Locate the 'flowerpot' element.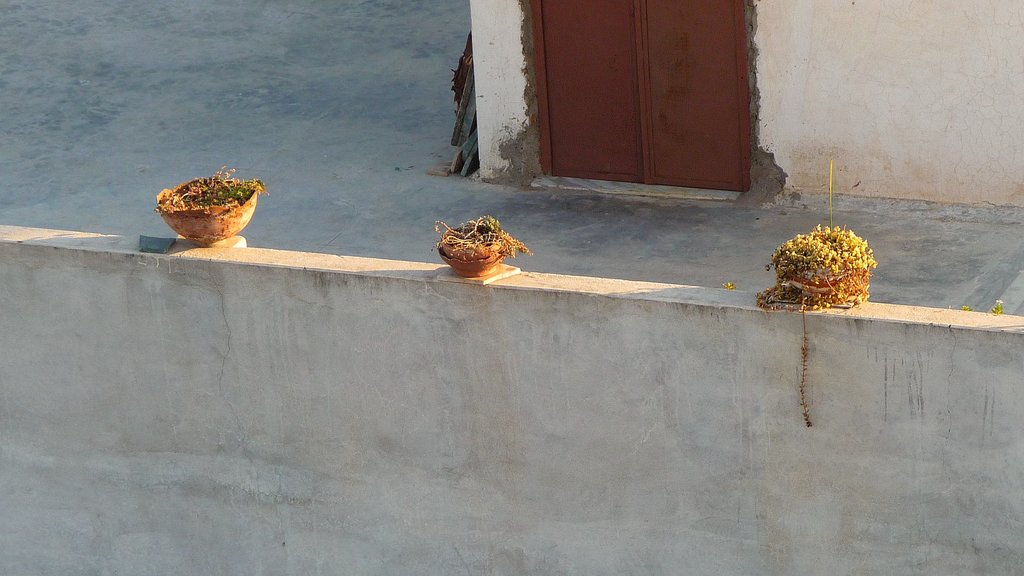
Element bbox: [438, 227, 507, 279].
